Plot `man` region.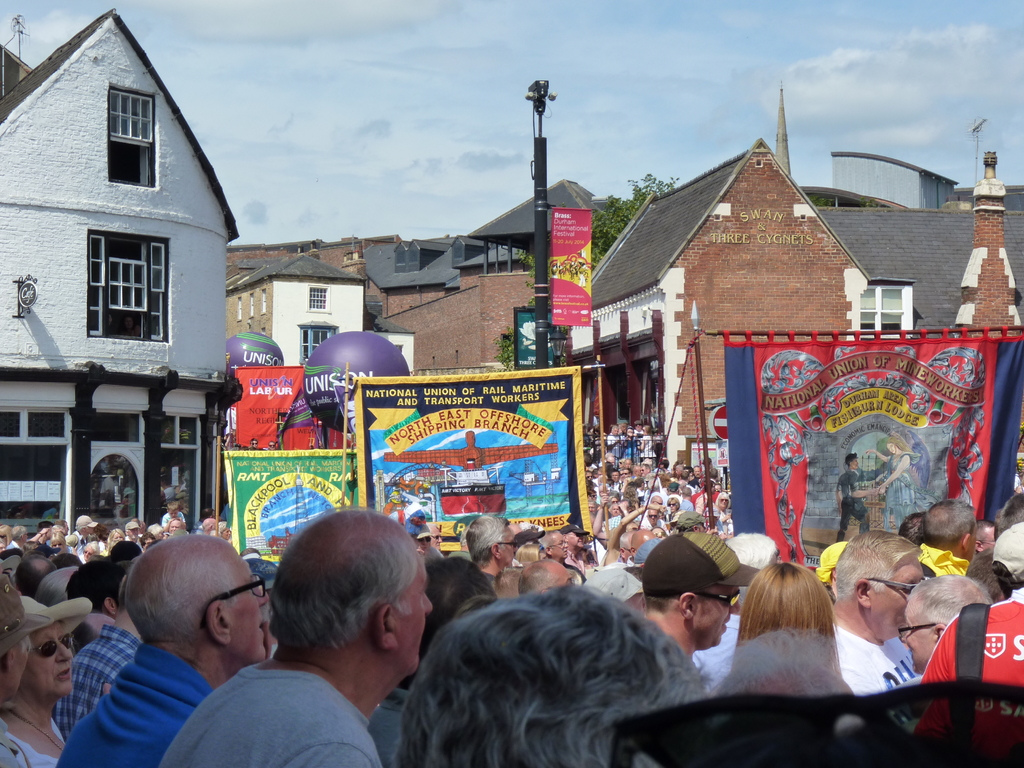
Plotted at (x1=561, y1=524, x2=593, y2=550).
